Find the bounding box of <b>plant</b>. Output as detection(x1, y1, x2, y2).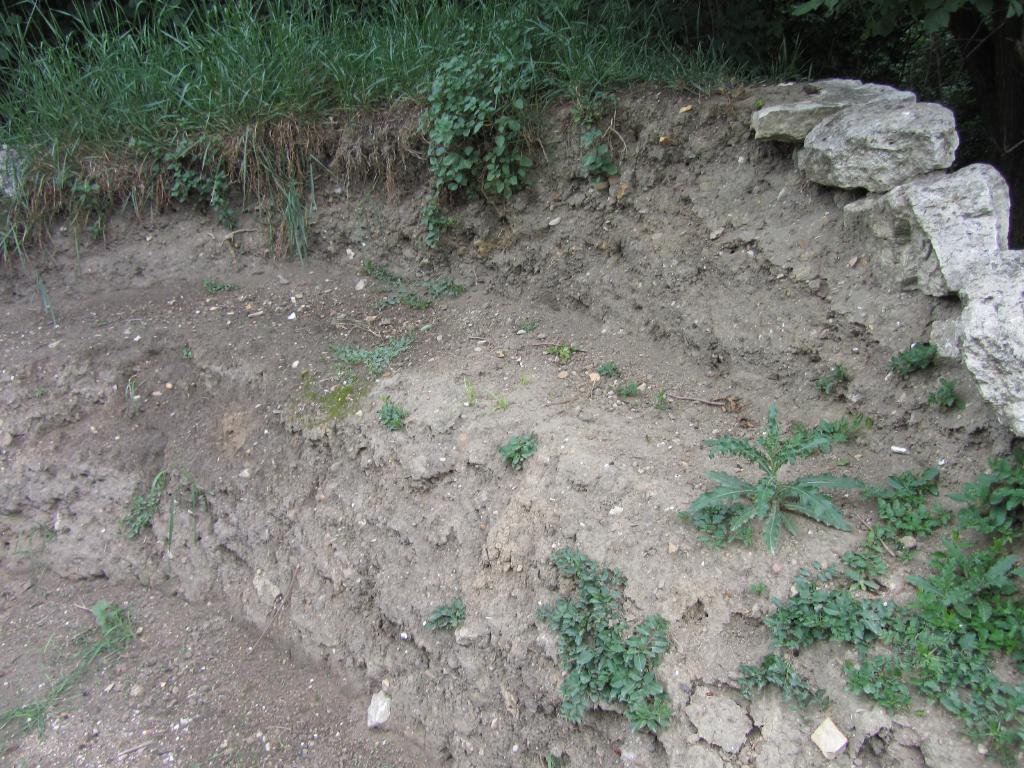
detection(42, 640, 95, 669).
